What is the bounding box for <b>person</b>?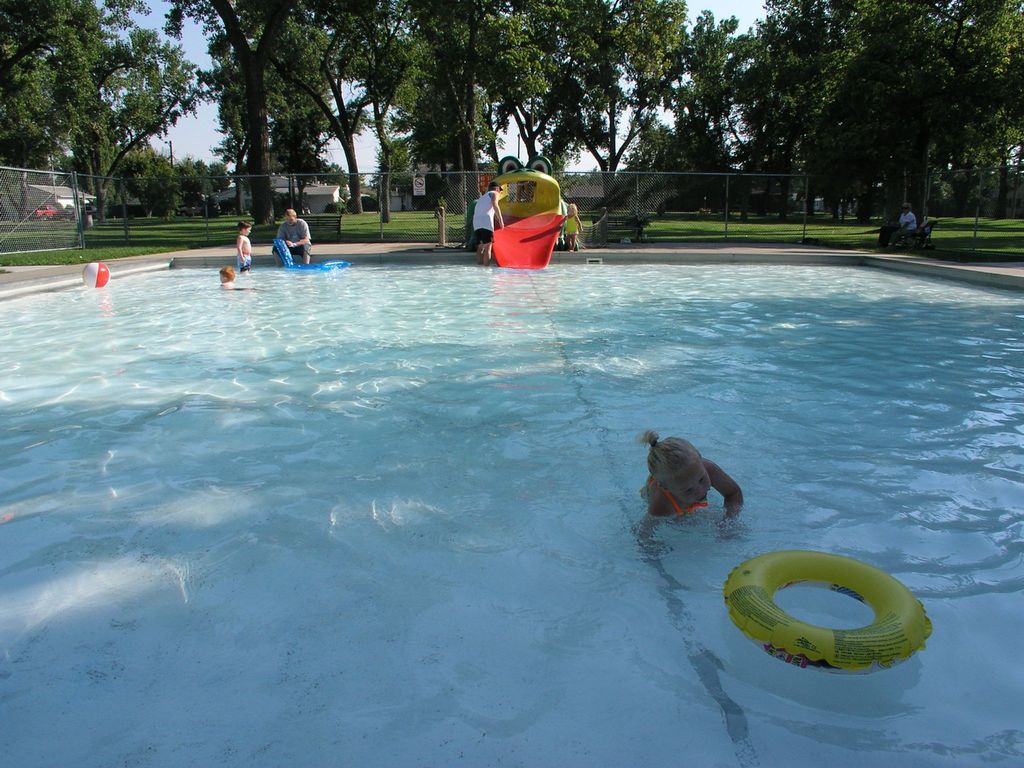
[x1=237, y1=219, x2=252, y2=271].
